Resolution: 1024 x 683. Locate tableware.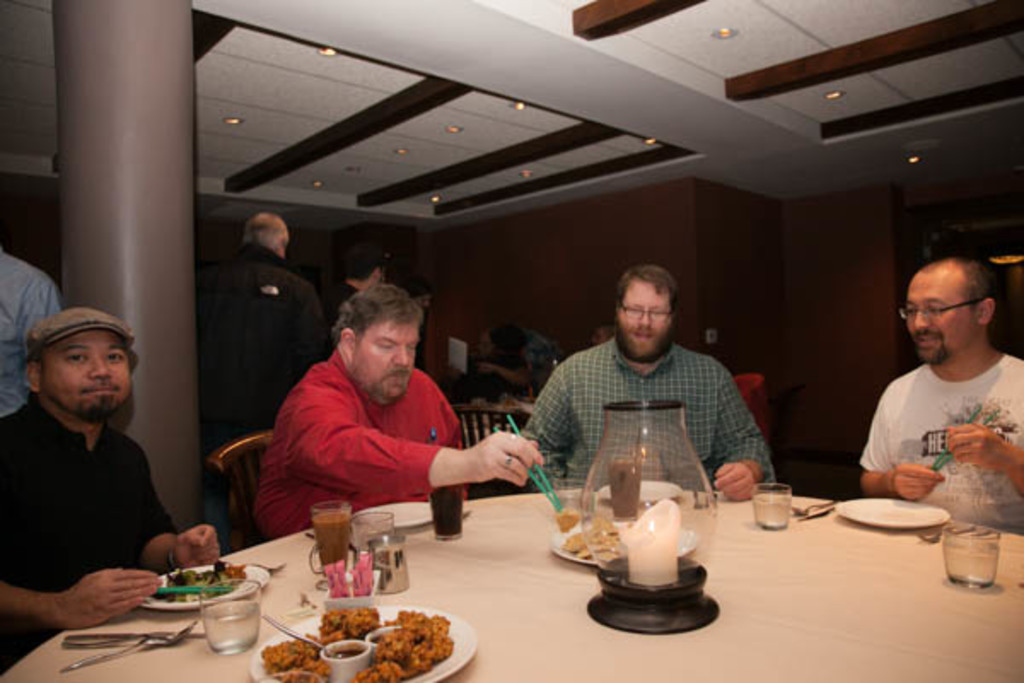
region(372, 623, 396, 647).
